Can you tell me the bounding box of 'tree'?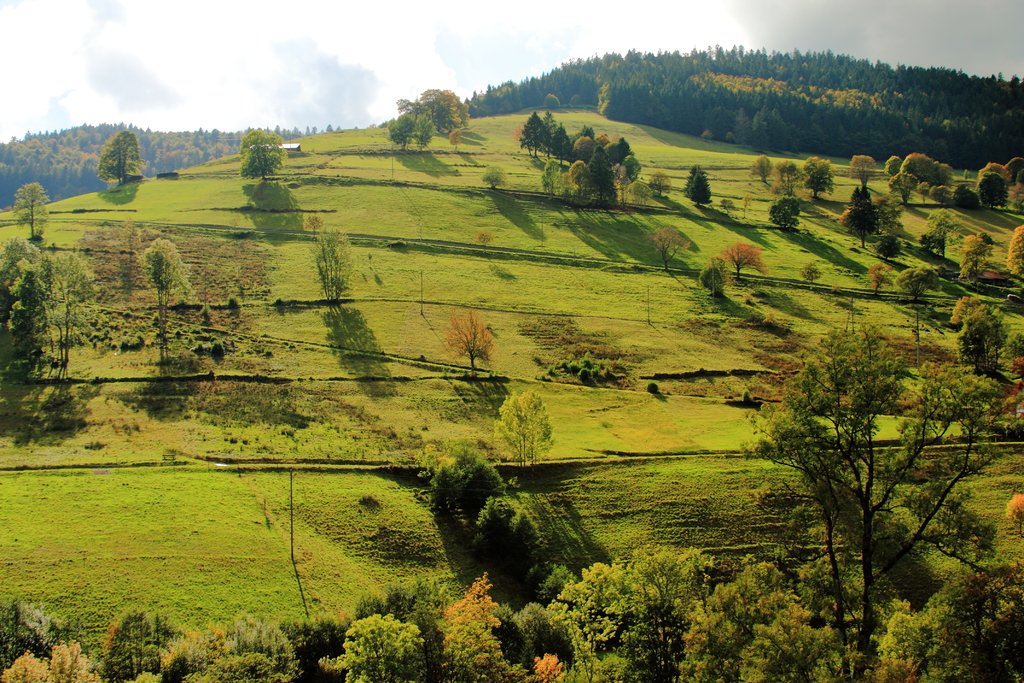
box=[960, 235, 999, 291].
